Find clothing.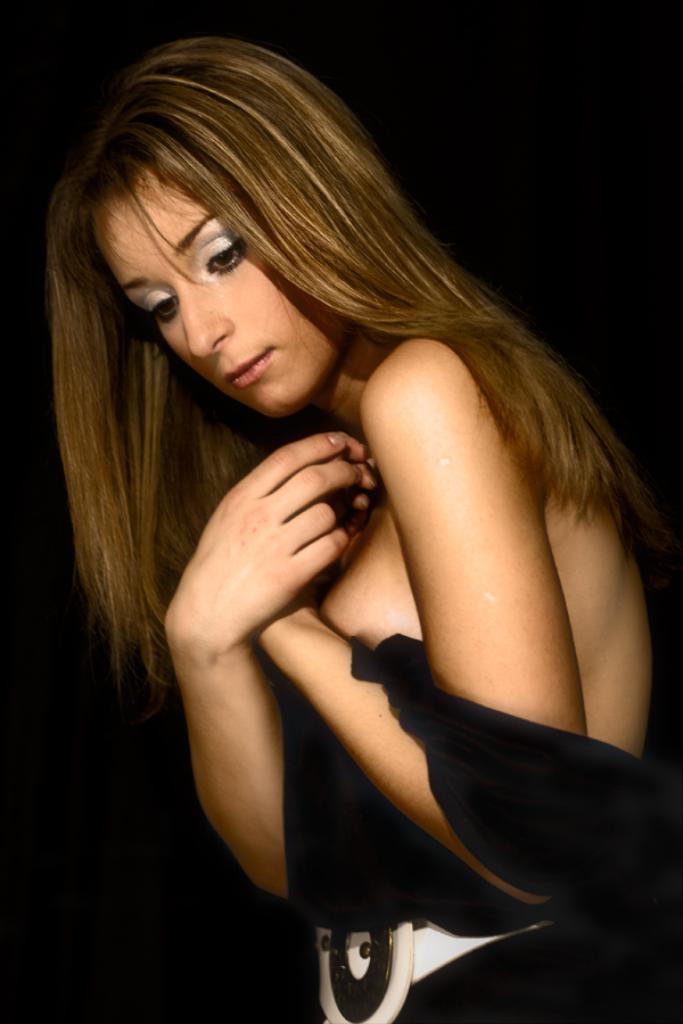
x1=262 y1=639 x2=682 y2=1023.
